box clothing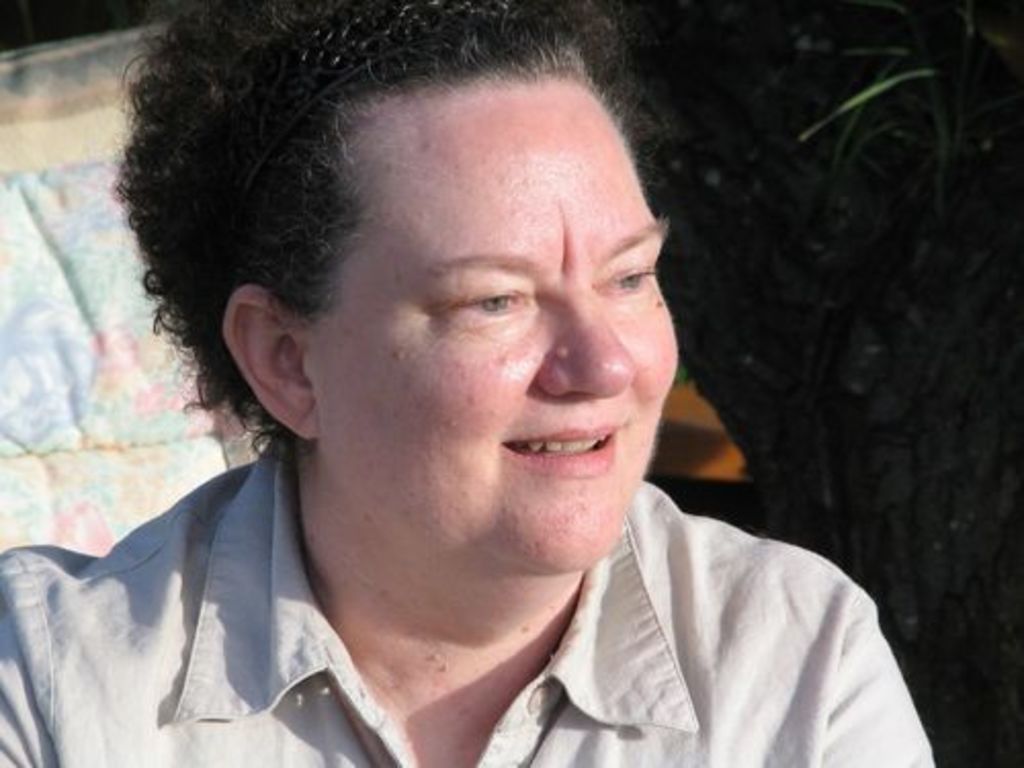
0:469:942:766
